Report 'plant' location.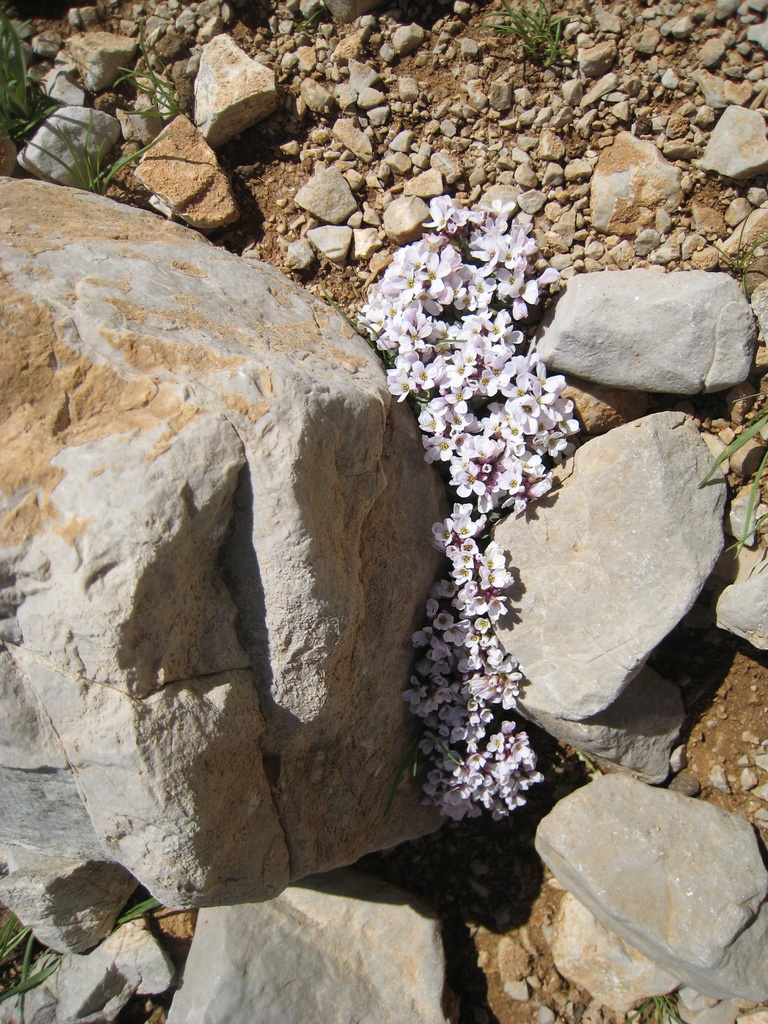
Report: bbox=[0, 881, 159, 1000].
